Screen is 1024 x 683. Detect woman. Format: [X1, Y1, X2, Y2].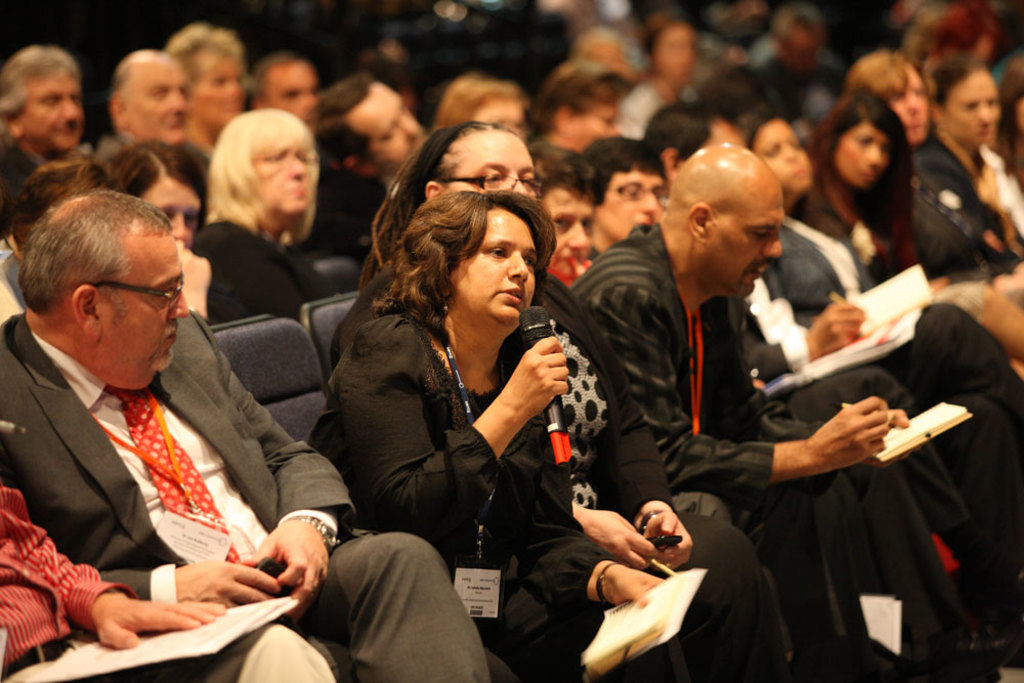
[786, 103, 1023, 364].
